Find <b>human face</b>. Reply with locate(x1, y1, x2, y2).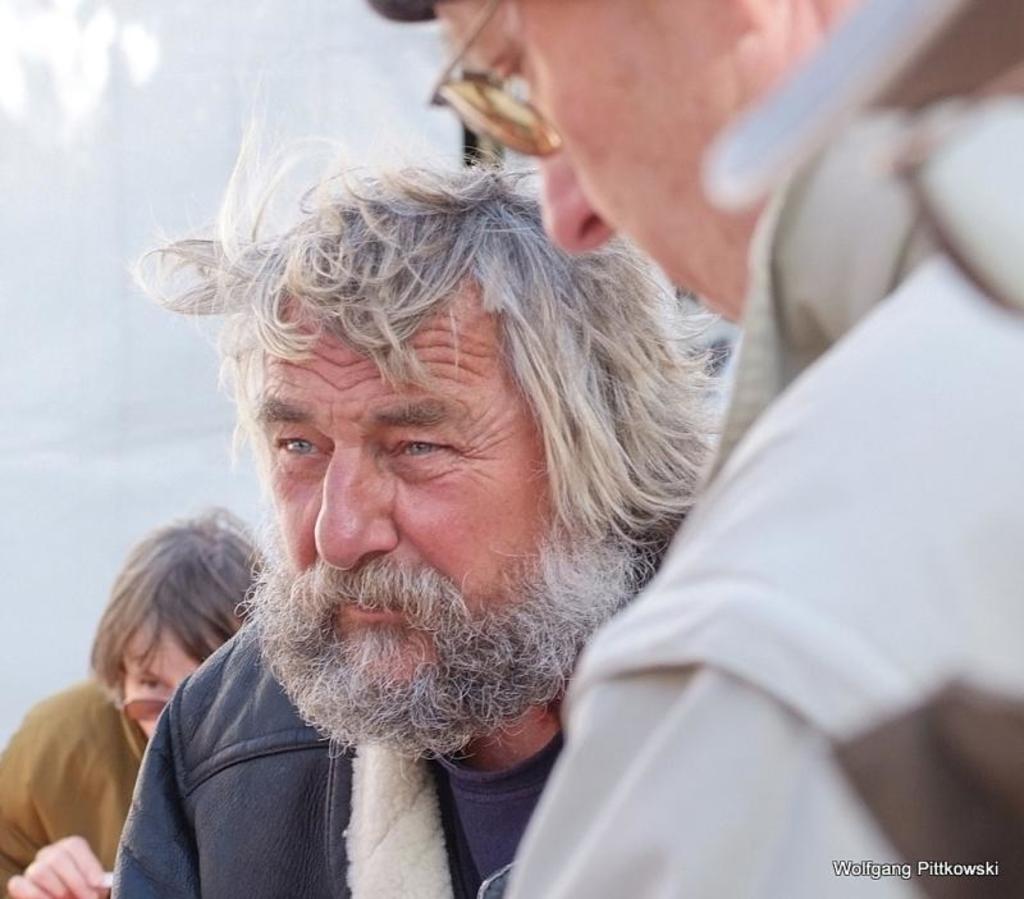
locate(111, 634, 229, 748).
